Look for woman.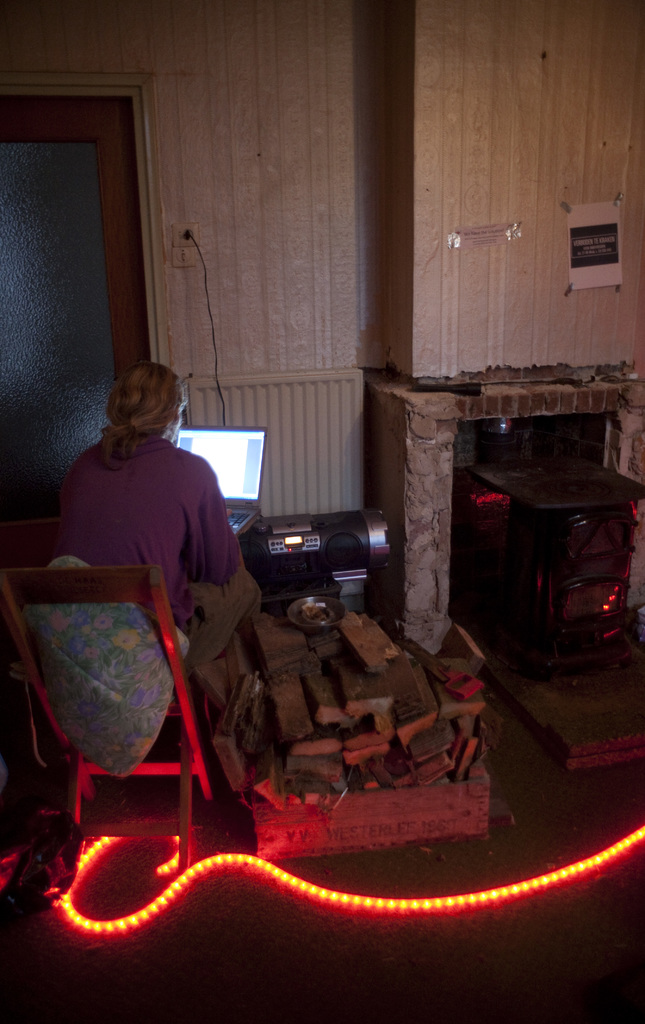
Found: Rect(67, 343, 260, 807).
